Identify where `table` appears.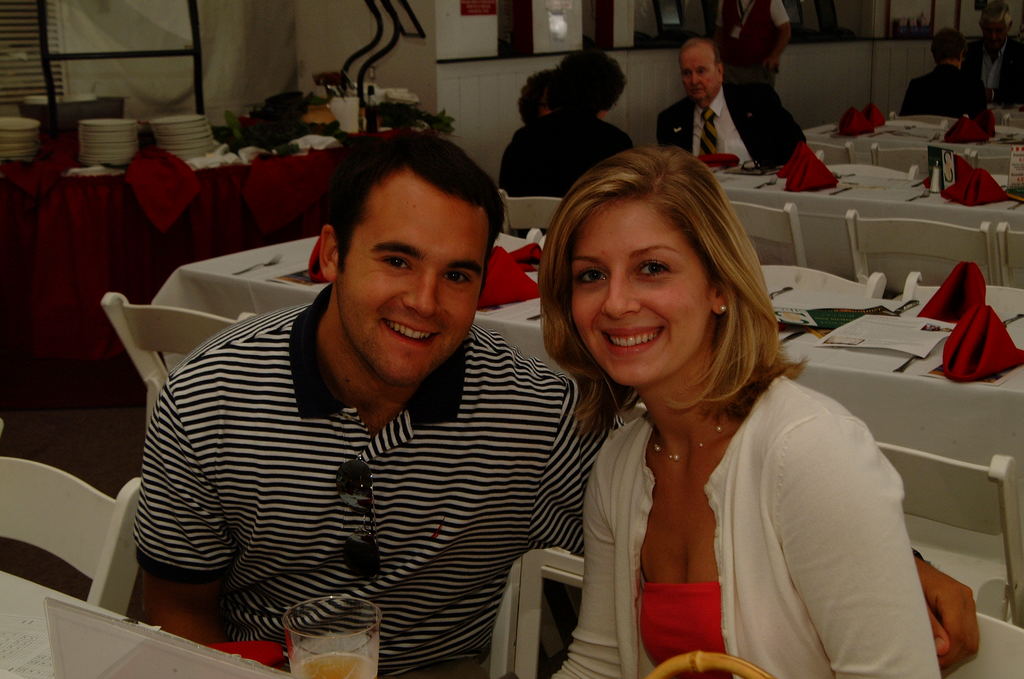
Appears at x1=709, y1=152, x2=1023, y2=294.
